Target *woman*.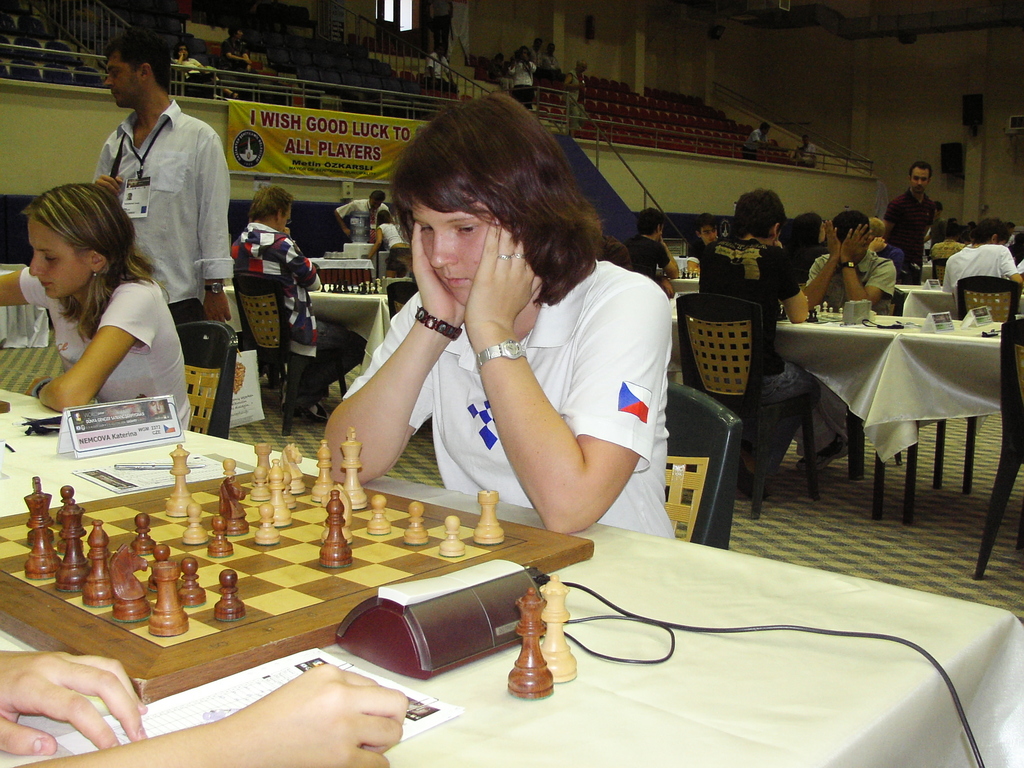
Target region: pyautogui.locateOnScreen(3, 181, 170, 433).
